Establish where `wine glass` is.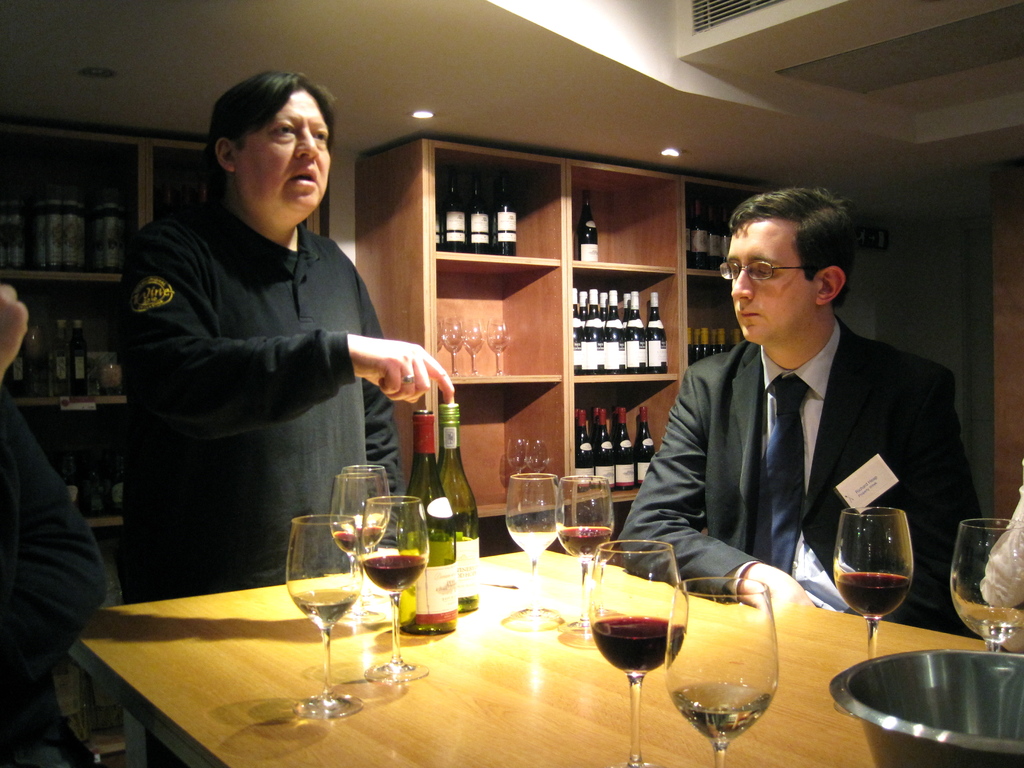
Established at (left=488, top=321, right=508, bottom=376).
